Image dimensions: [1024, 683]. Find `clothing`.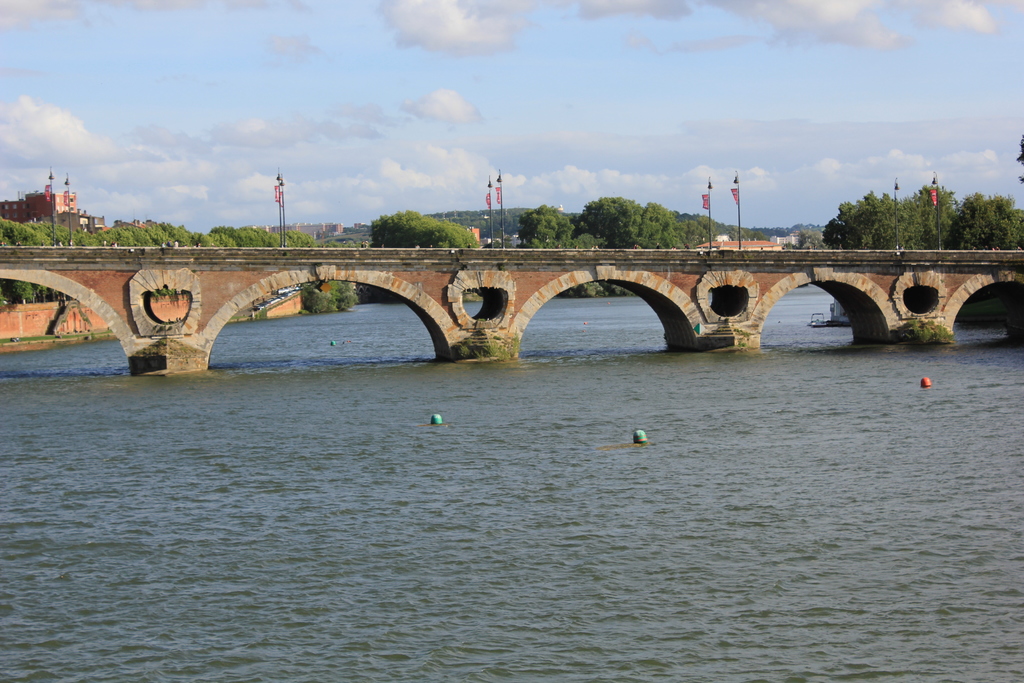
BBox(634, 244, 636, 248).
